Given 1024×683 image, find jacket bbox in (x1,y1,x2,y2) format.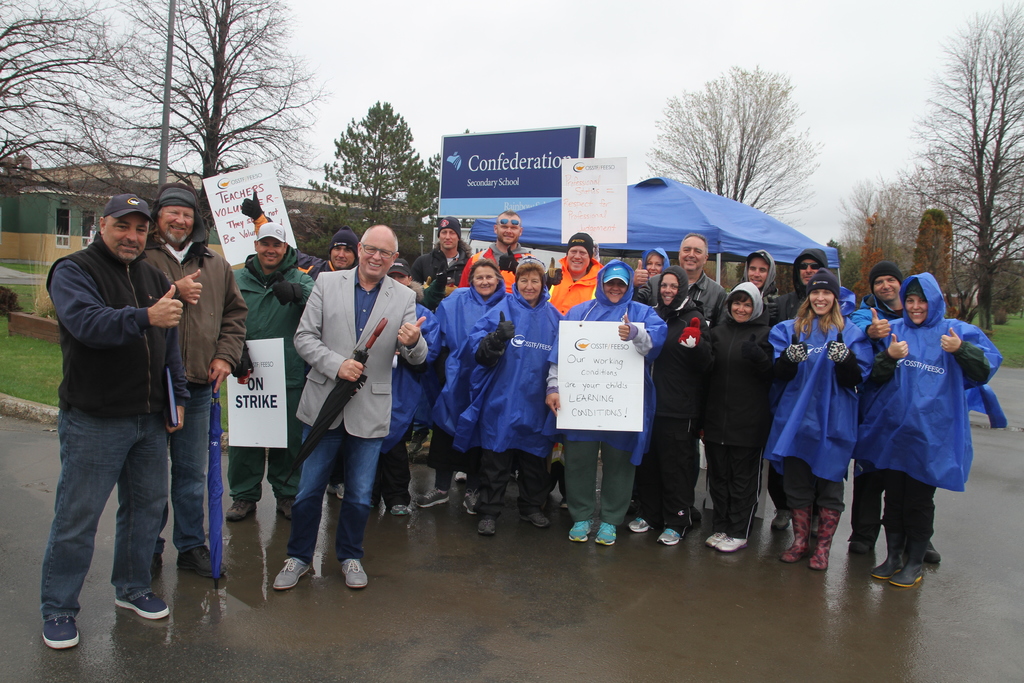
(477,237,534,276).
